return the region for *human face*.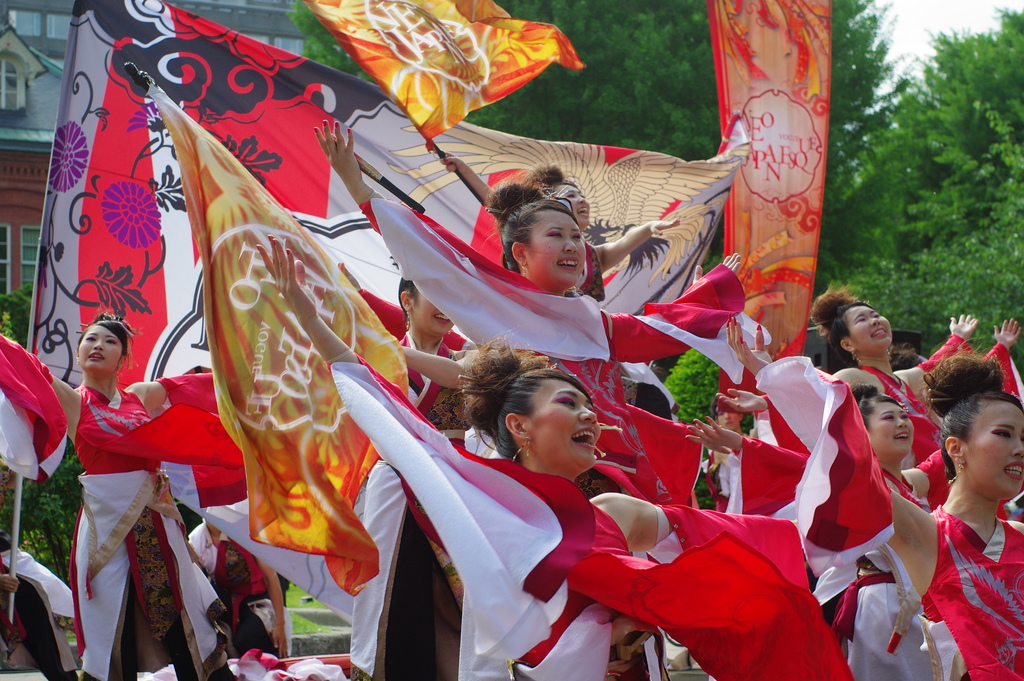
{"x1": 849, "y1": 301, "x2": 888, "y2": 350}.
